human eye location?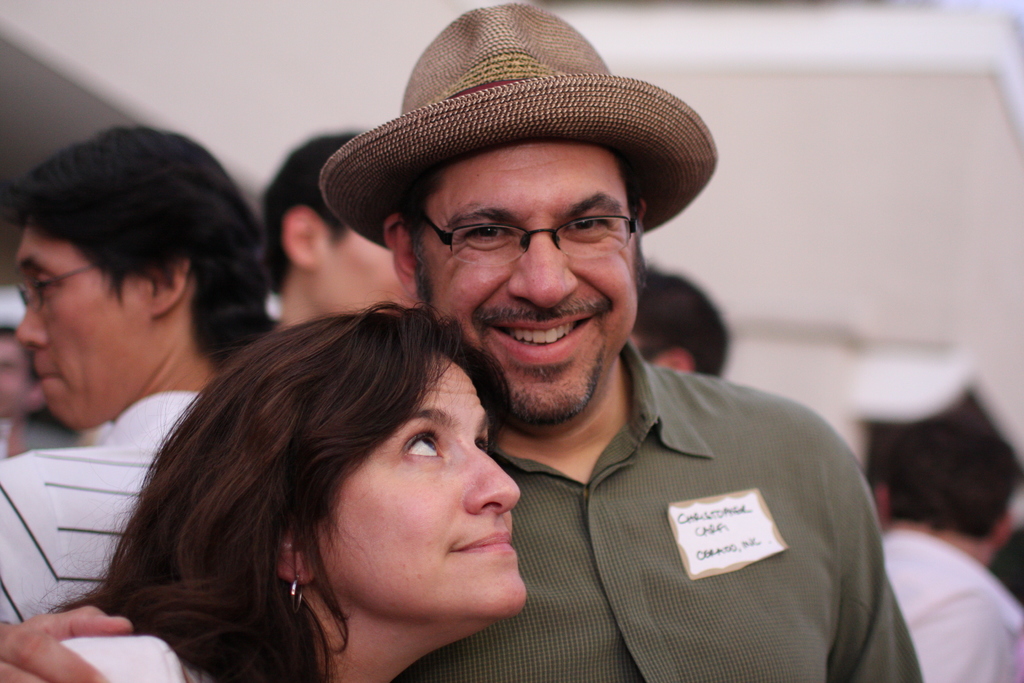
pyautogui.locateOnScreen(399, 426, 444, 465)
